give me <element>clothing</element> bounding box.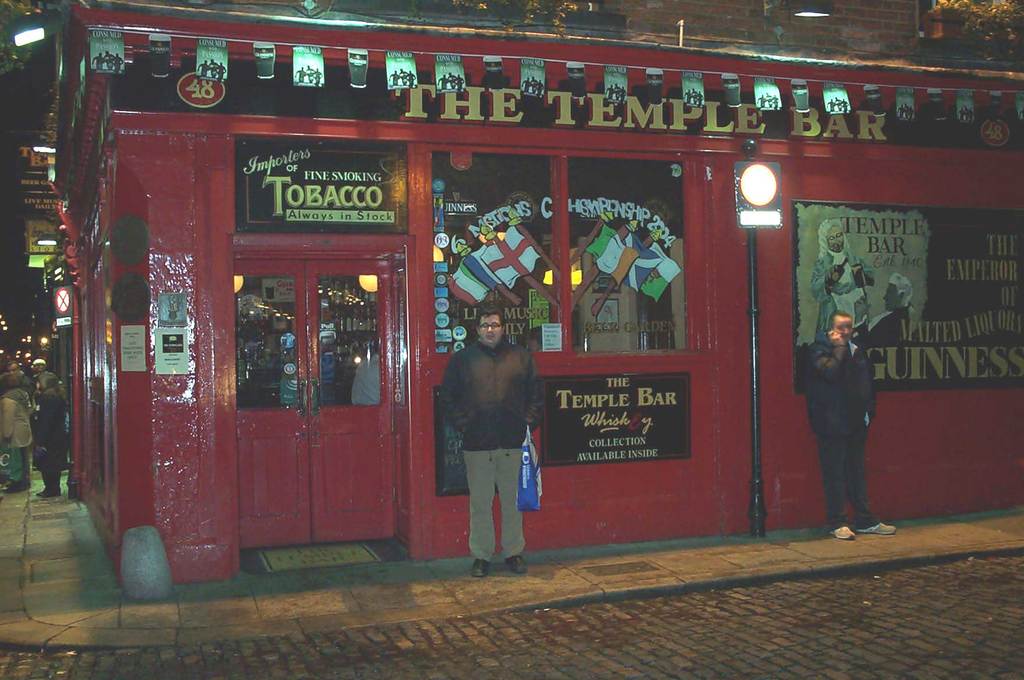
Rect(88, 53, 102, 67).
